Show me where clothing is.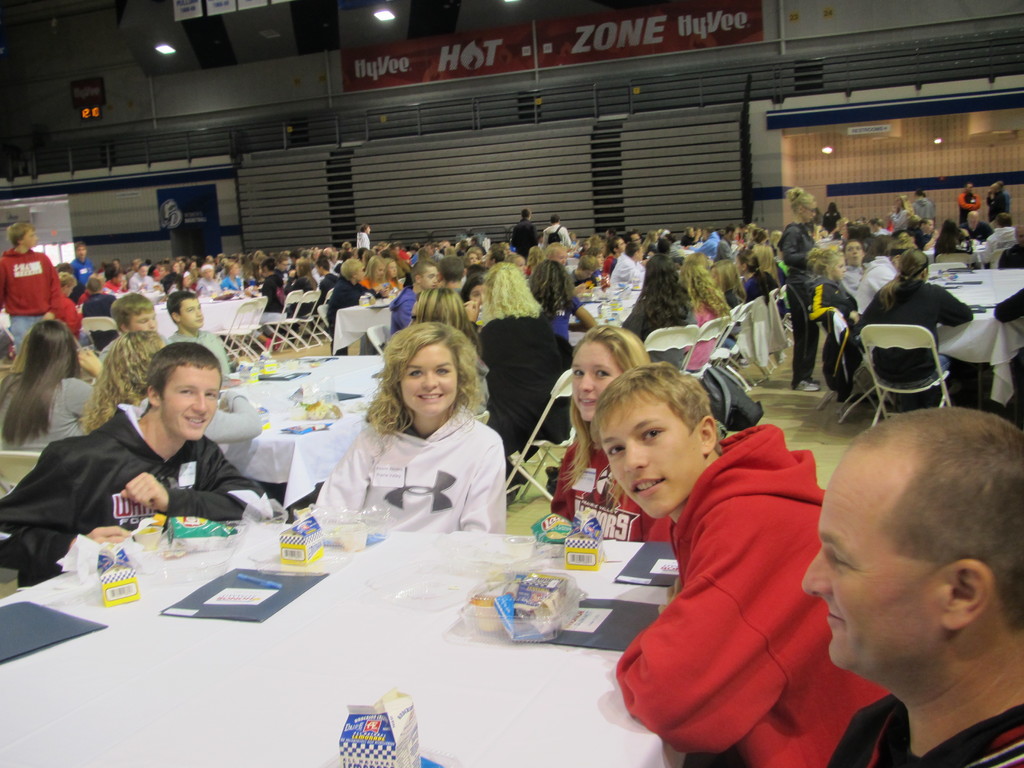
clothing is at select_region(6, 376, 107, 449).
